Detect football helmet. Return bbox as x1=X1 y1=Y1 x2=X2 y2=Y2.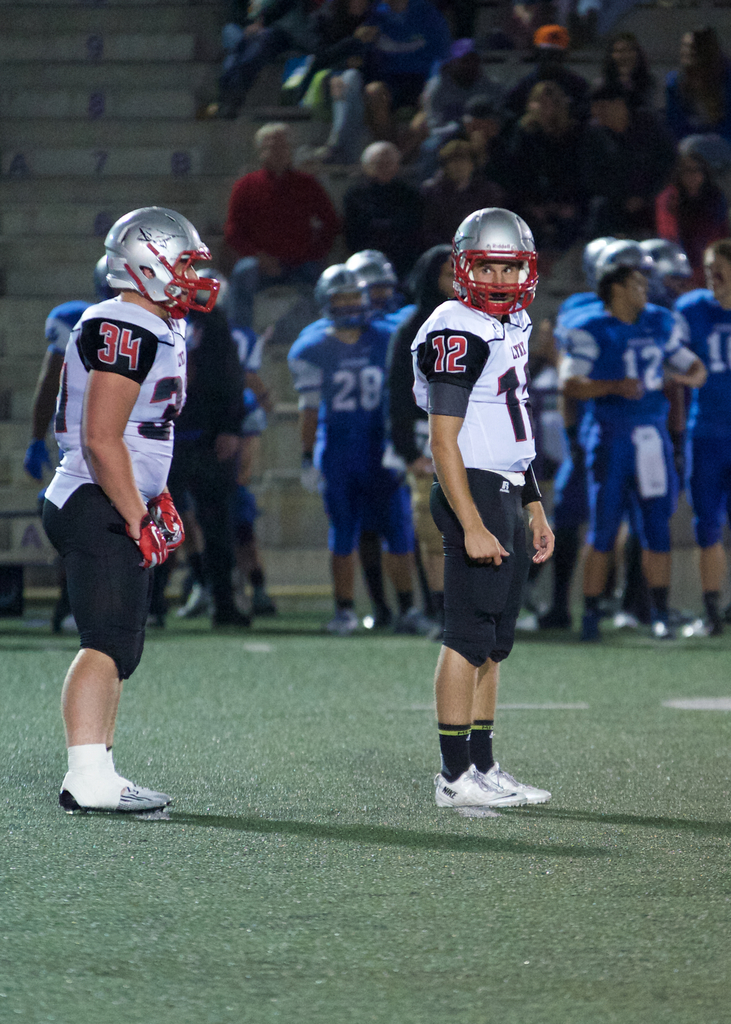
x1=104 y1=202 x2=221 y2=323.
